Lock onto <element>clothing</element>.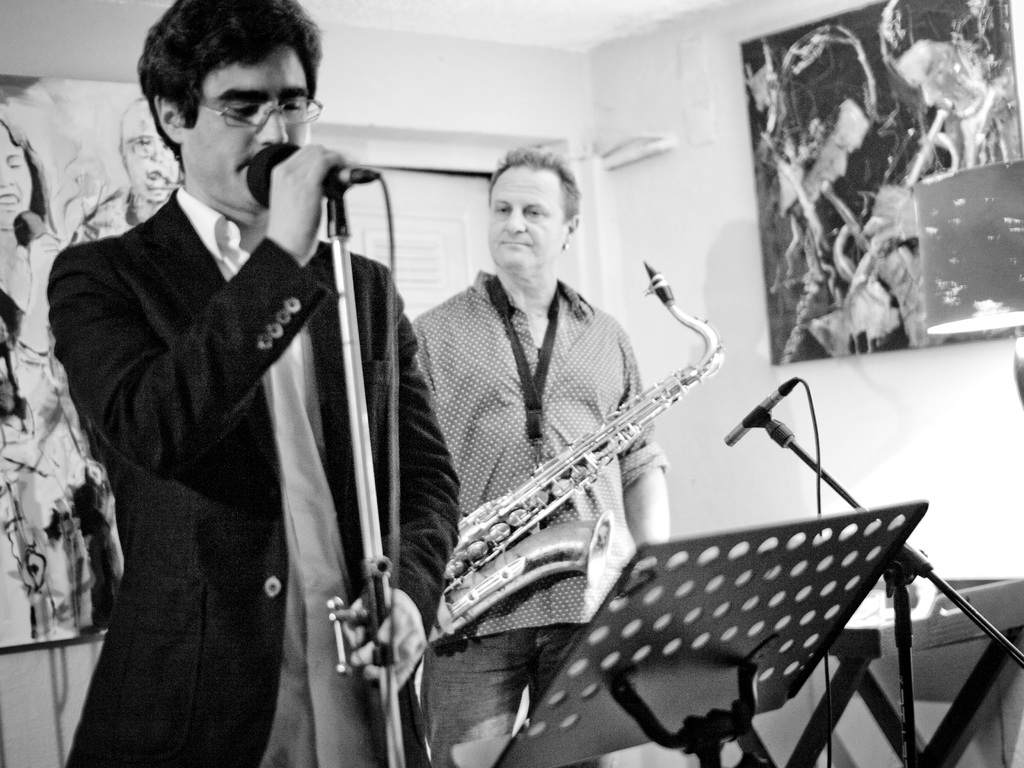
Locked: pyautogui.locateOnScreen(408, 267, 669, 767).
